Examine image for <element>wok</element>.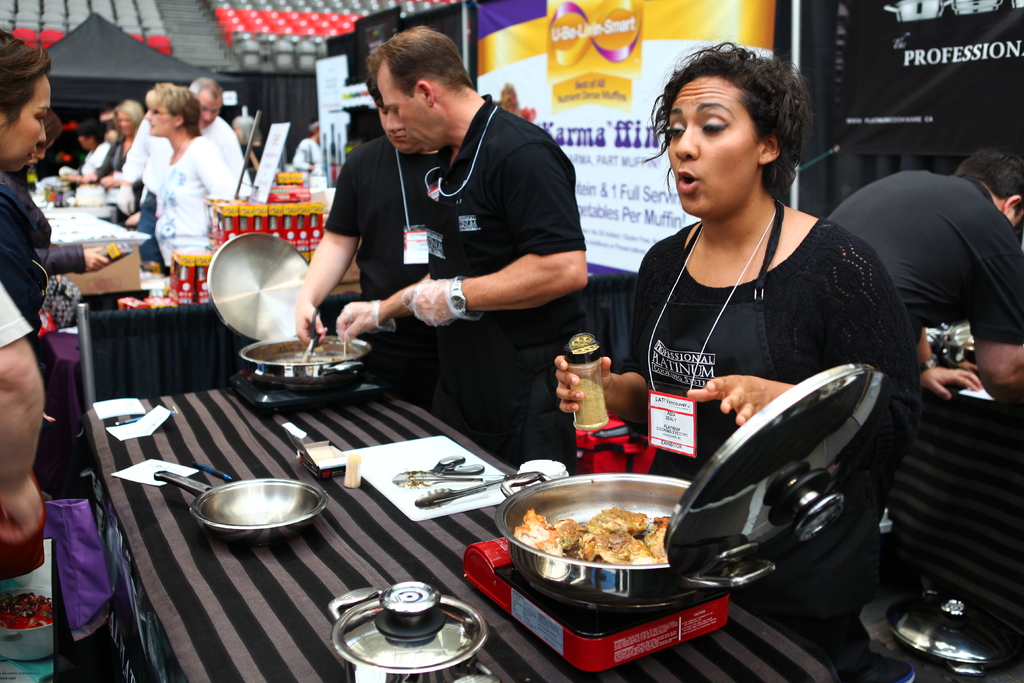
Examination result: (x1=500, y1=469, x2=776, y2=604).
